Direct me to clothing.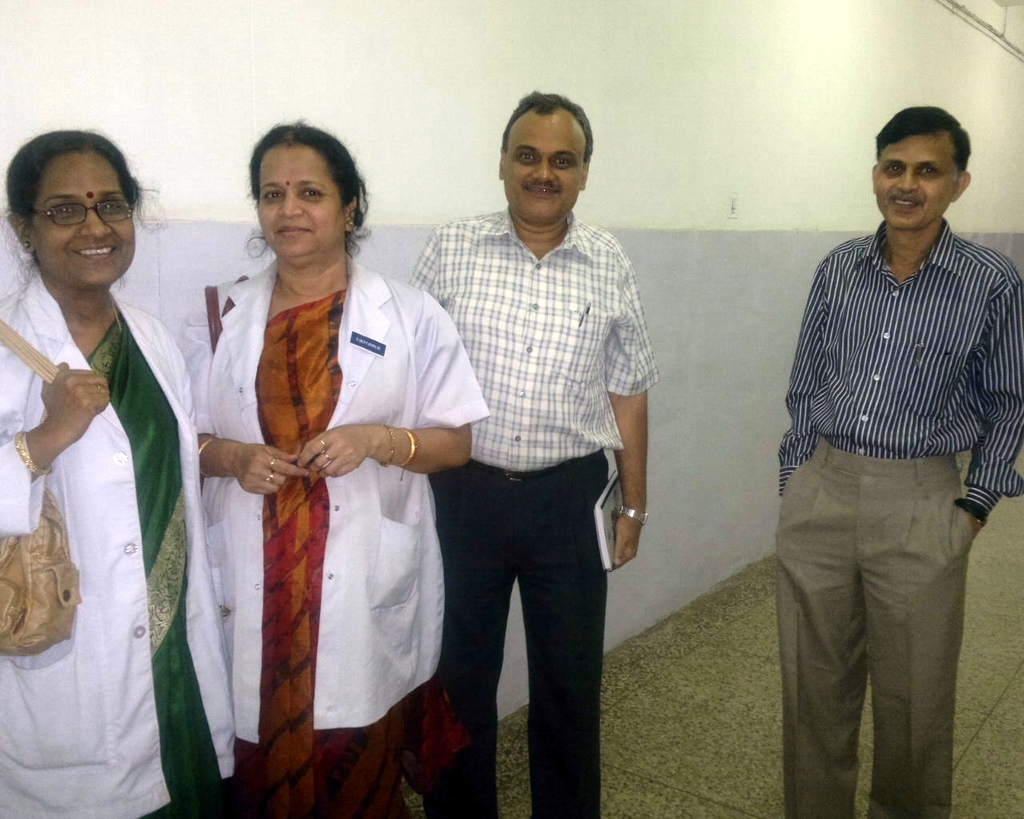
Direction: 406,208,659,818.
